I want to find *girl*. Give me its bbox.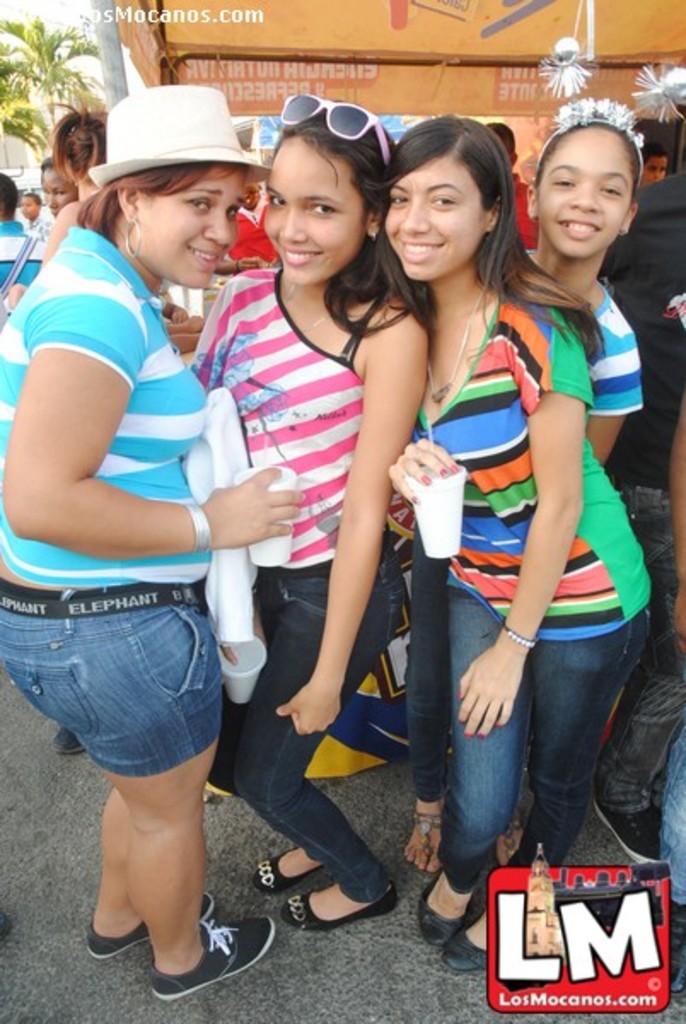
Rect(403, 90, 642, 876).
